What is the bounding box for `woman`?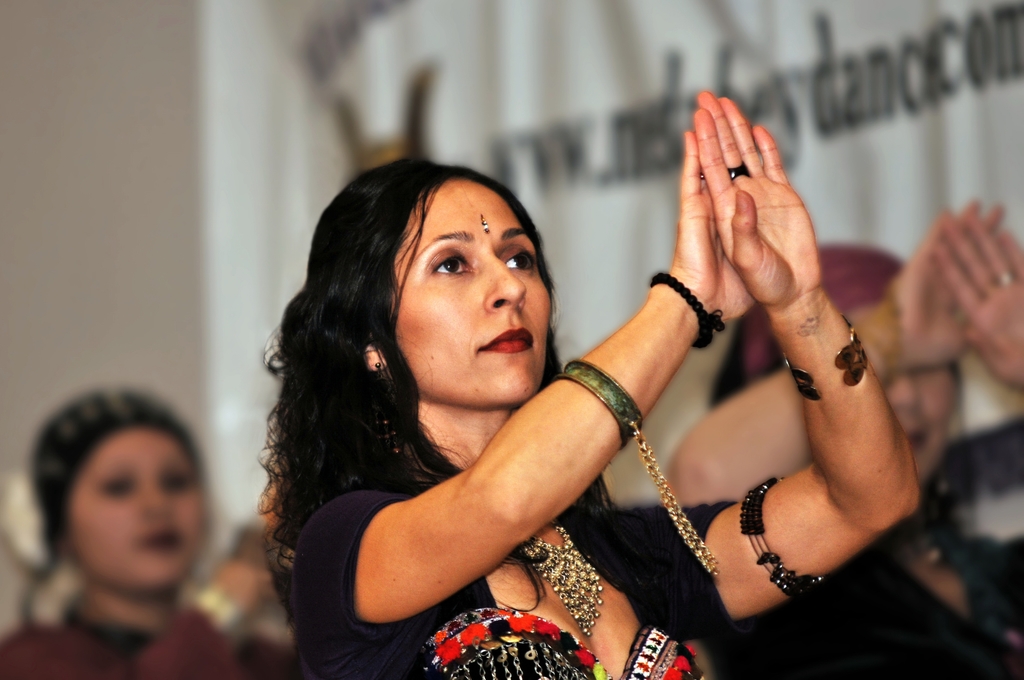
(0,382,302,679).
